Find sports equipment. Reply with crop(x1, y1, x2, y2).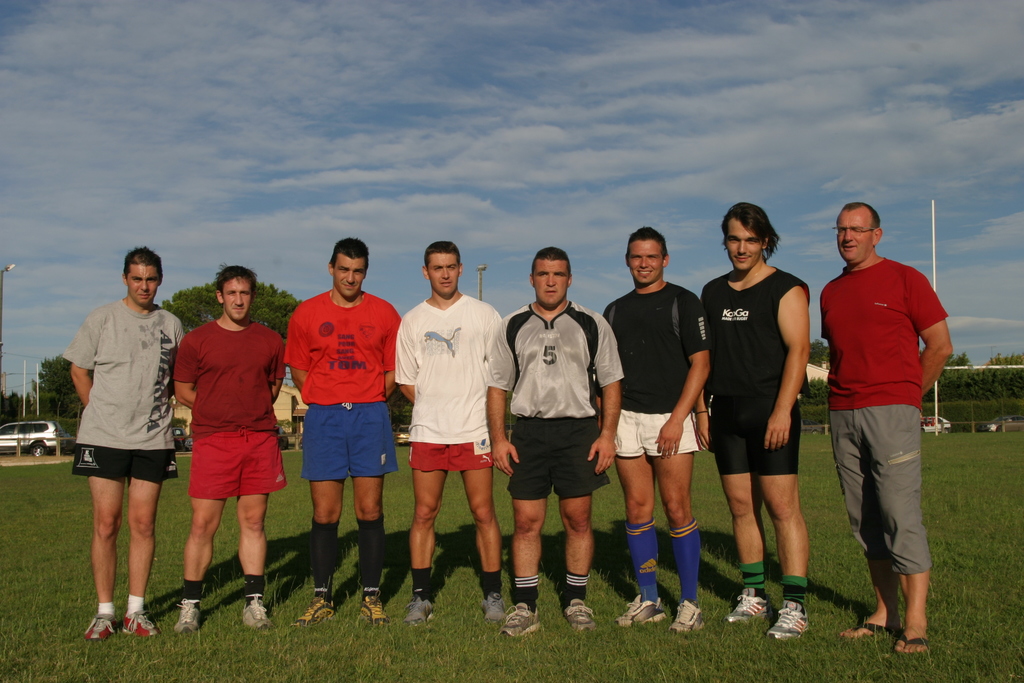
crop(499, 602, 543, 638).
